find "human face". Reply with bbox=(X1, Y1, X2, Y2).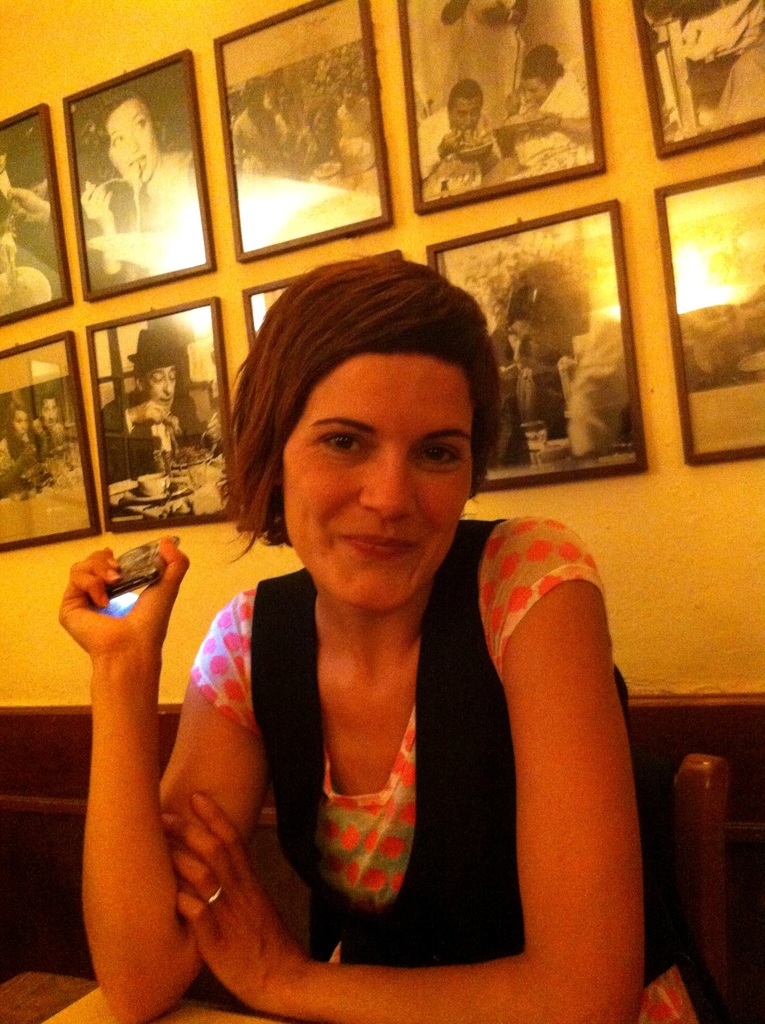
bbox=(522, 77, 550, 104).
